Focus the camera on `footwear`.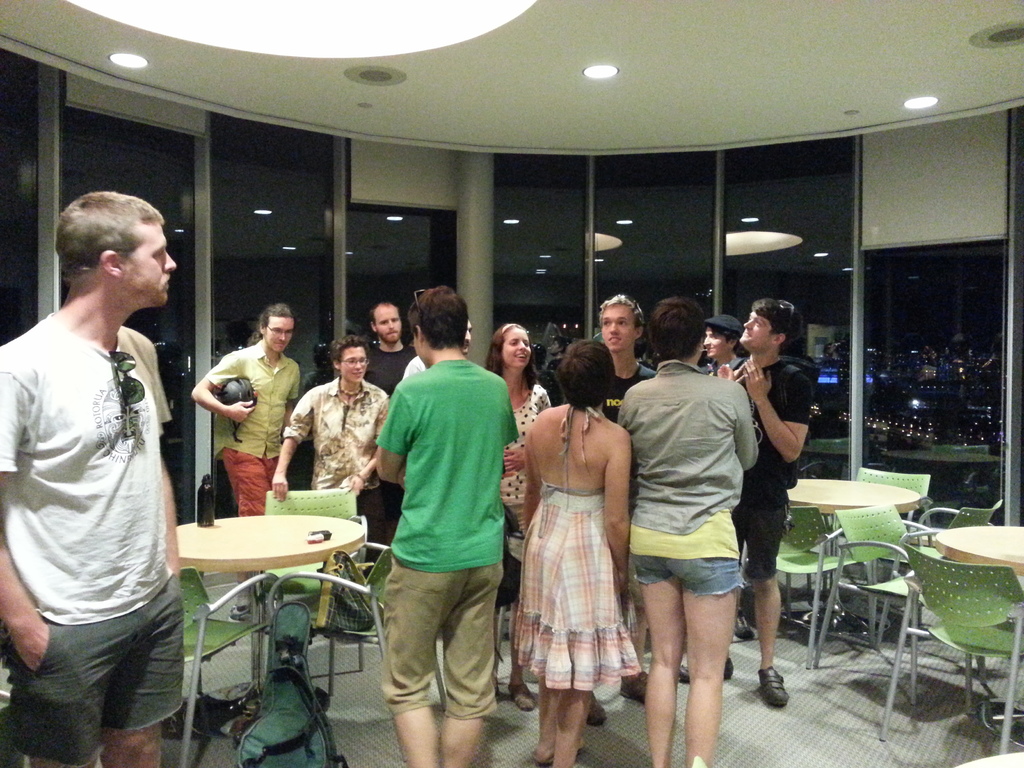
Focus region: <region>614, 665, 652, 703</region>.
